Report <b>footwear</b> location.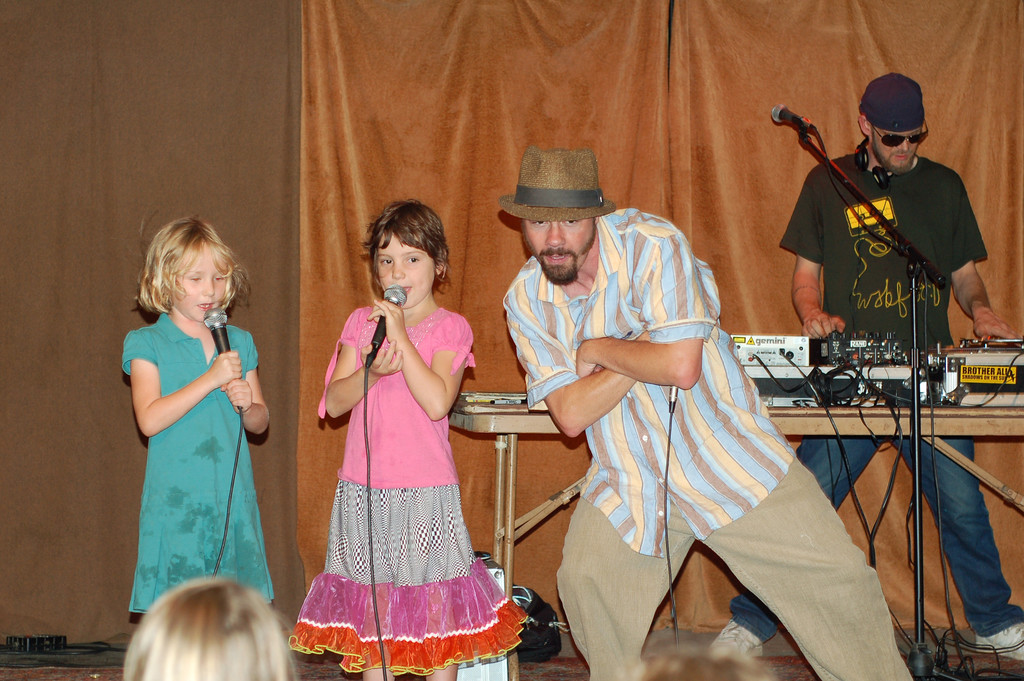
Report: x1=710 y1=621 x2=764 y2=655.
